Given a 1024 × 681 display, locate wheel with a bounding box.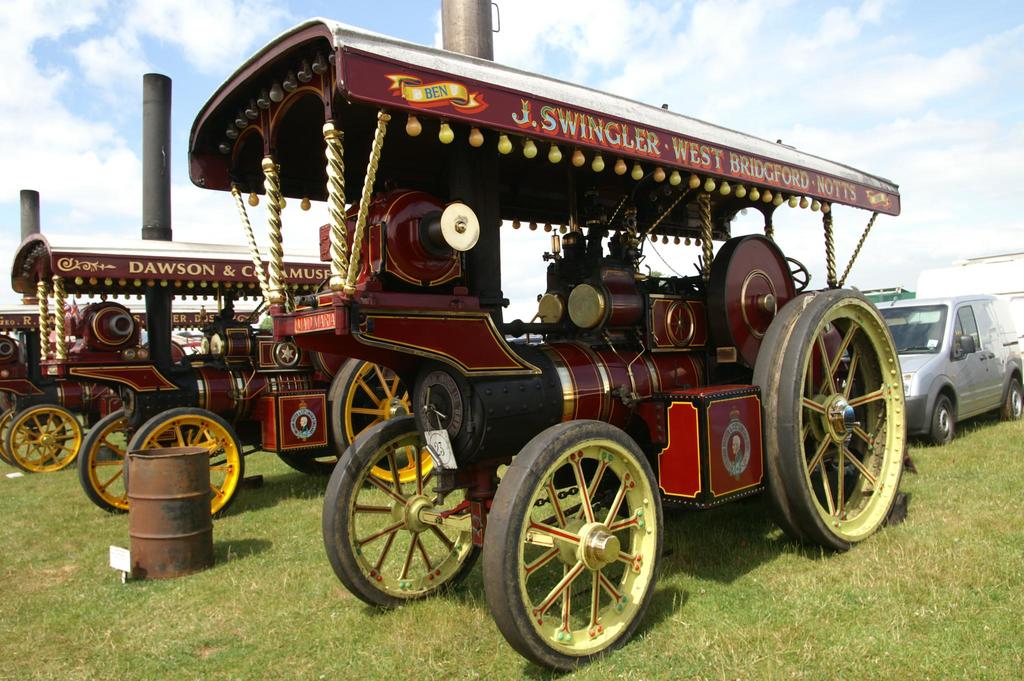
Located: 753,289,907,552.
